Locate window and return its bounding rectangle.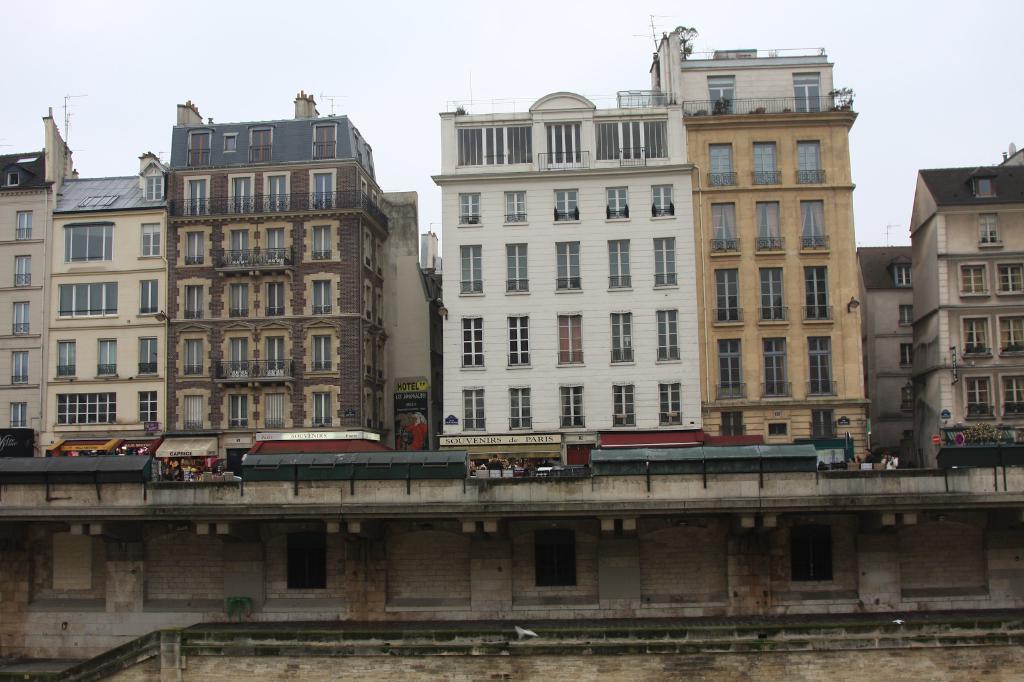
l=187, t=129, r=213, b=168.
